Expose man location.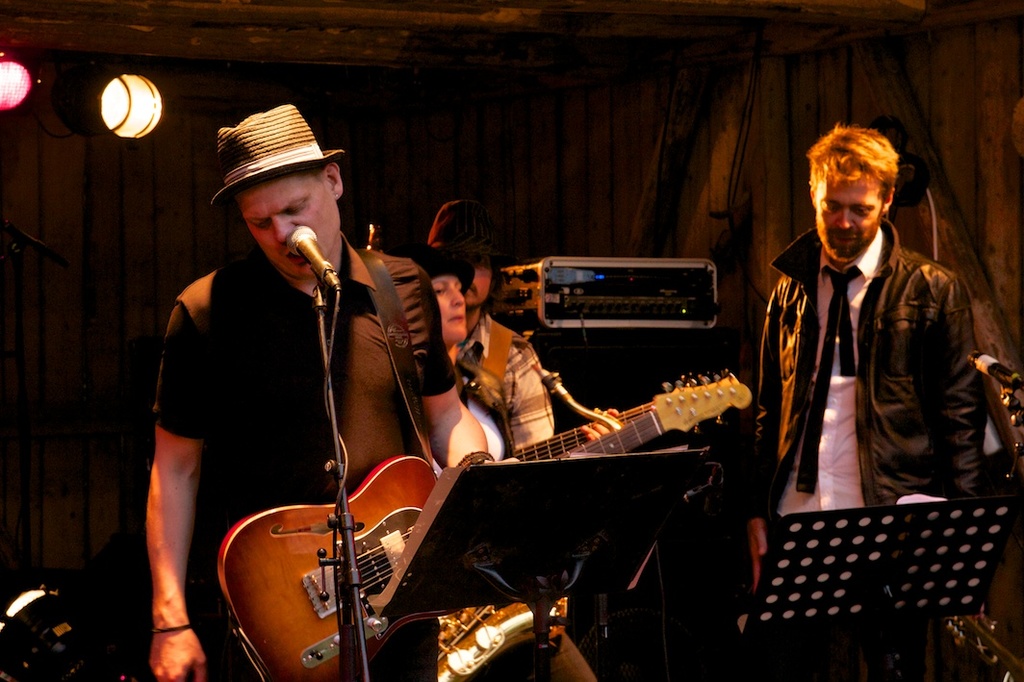
Exposed at left=145, top=103, right=517, bottom=681.
